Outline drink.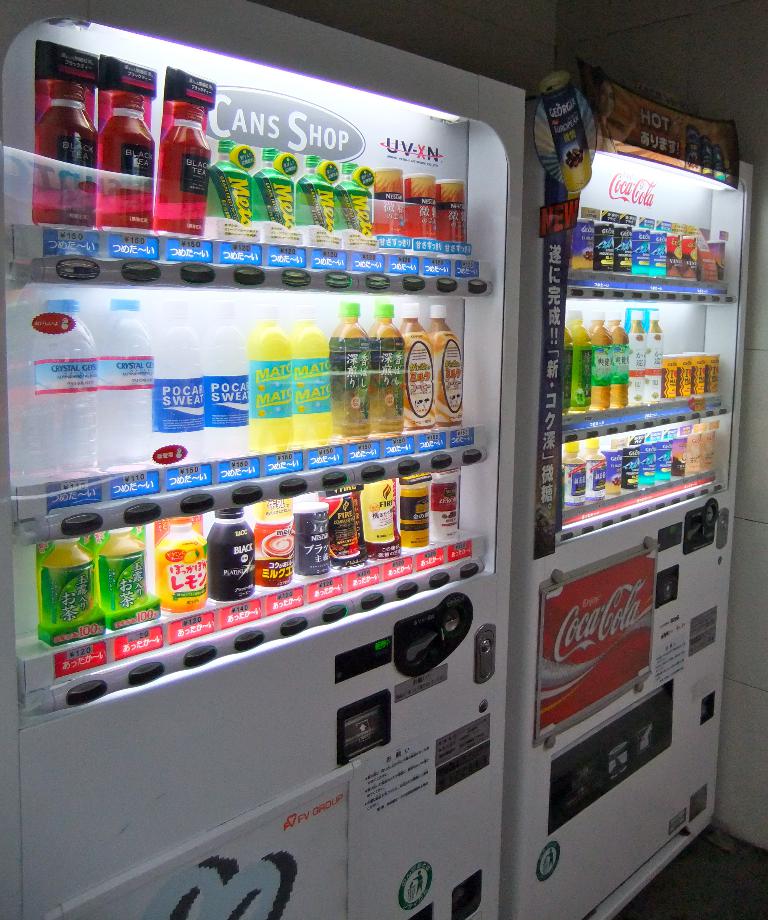
Outline: <bbox>91, 523, 151, 615</bbox>.
